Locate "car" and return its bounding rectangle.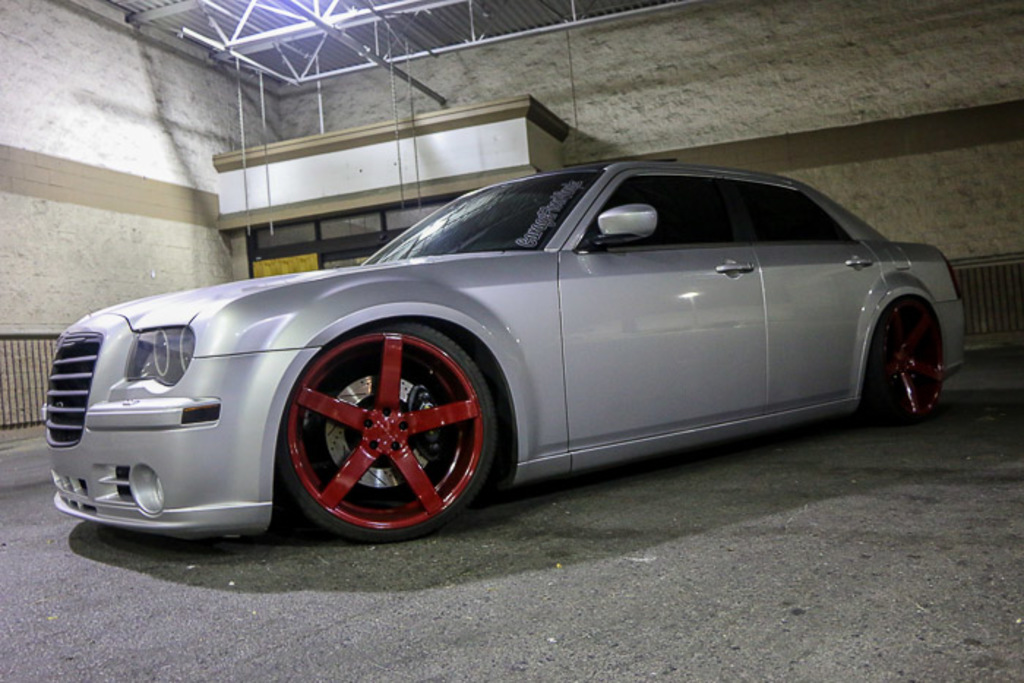
[41,156,964,547].
